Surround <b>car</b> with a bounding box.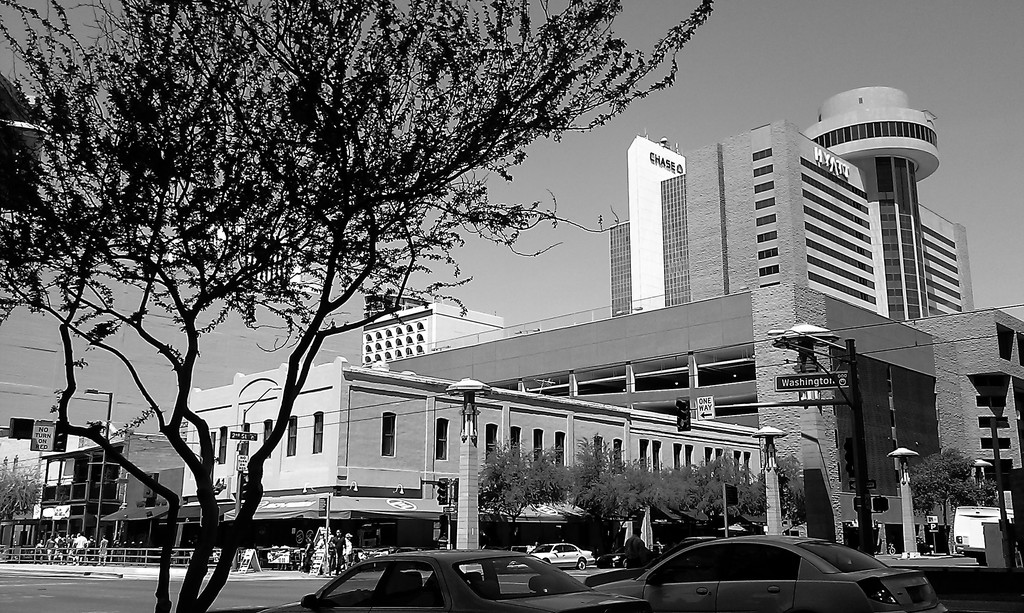
region(202, 543, 658, 612).
